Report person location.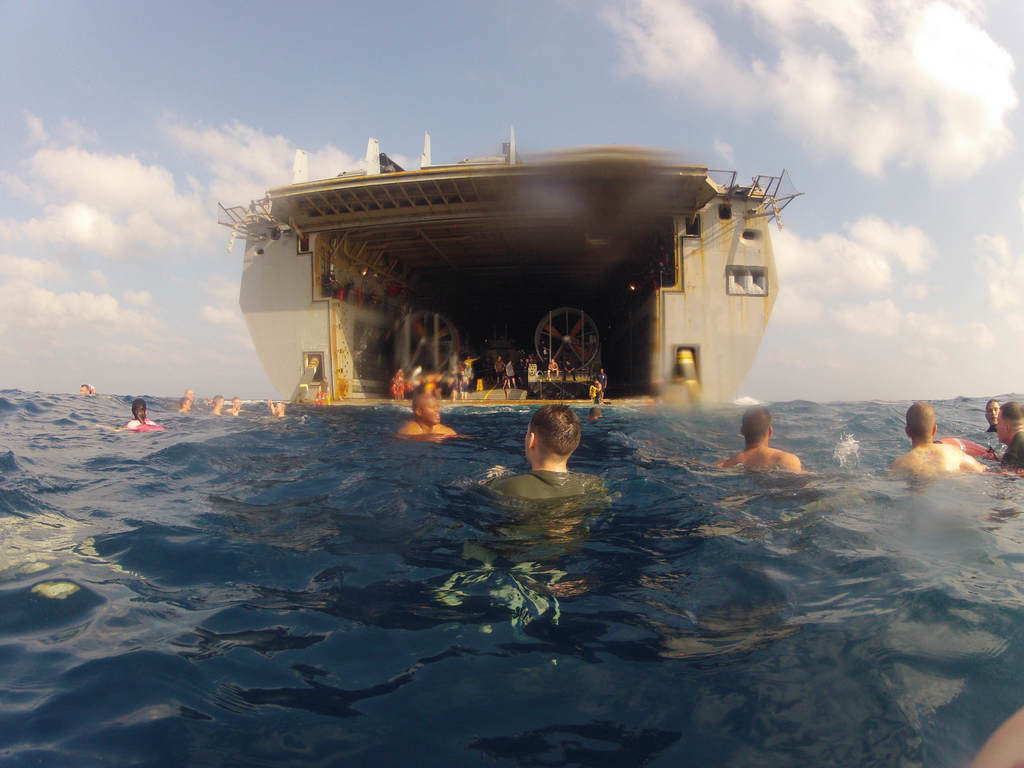
Report: (x1=225, y1=392, x2=243, y2=414).
